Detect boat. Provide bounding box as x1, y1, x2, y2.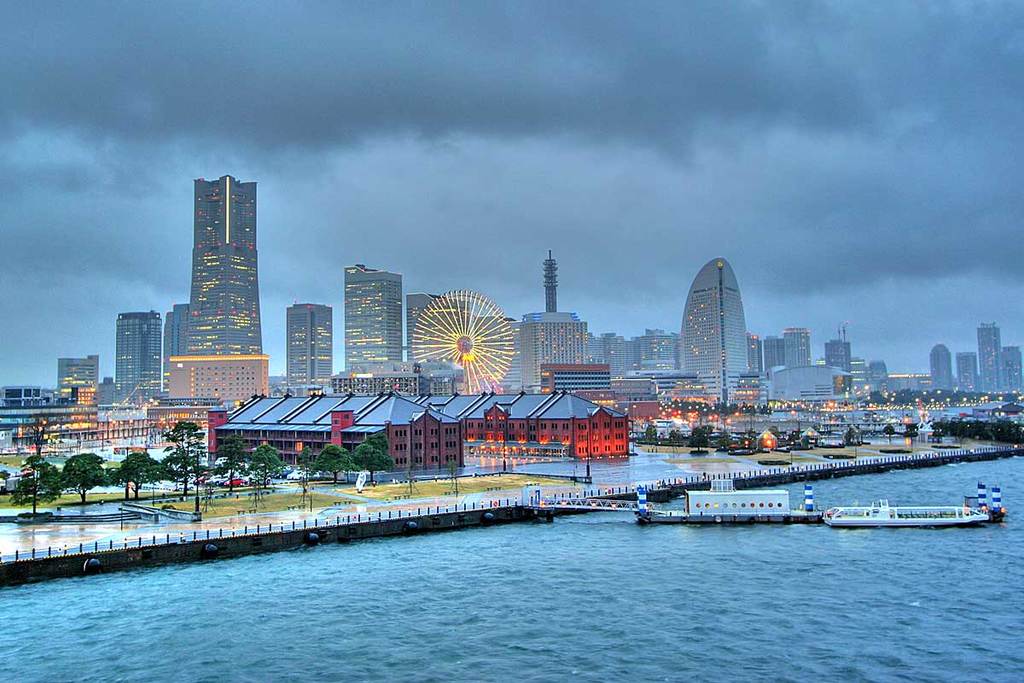
818, 478, 1000, 532.
